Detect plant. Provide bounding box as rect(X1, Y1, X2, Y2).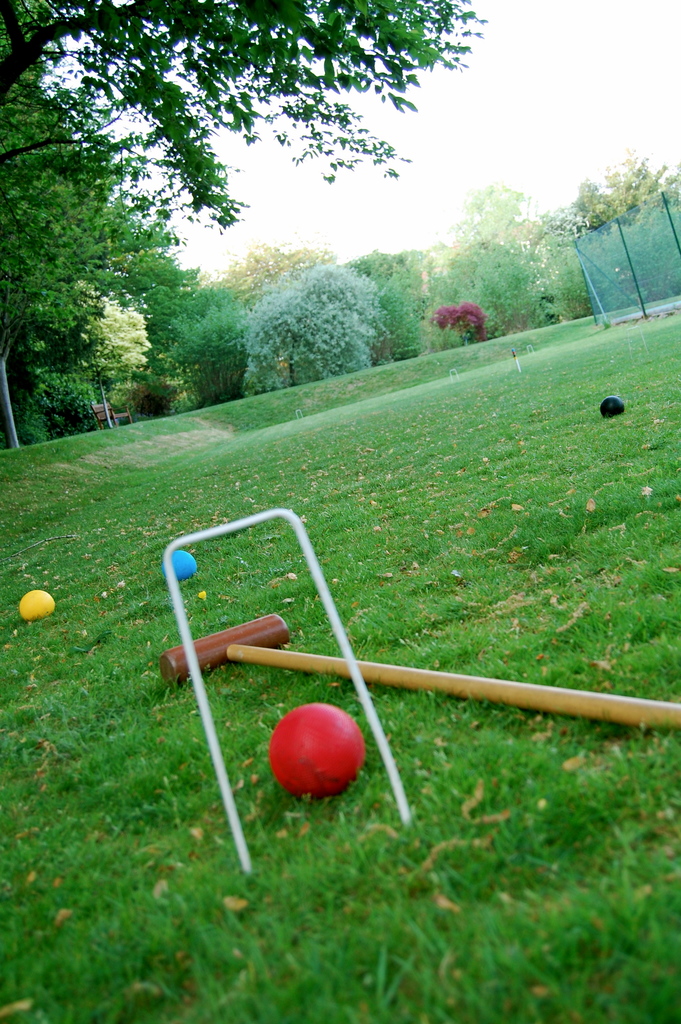
rect(426, 301, 497, 342).
